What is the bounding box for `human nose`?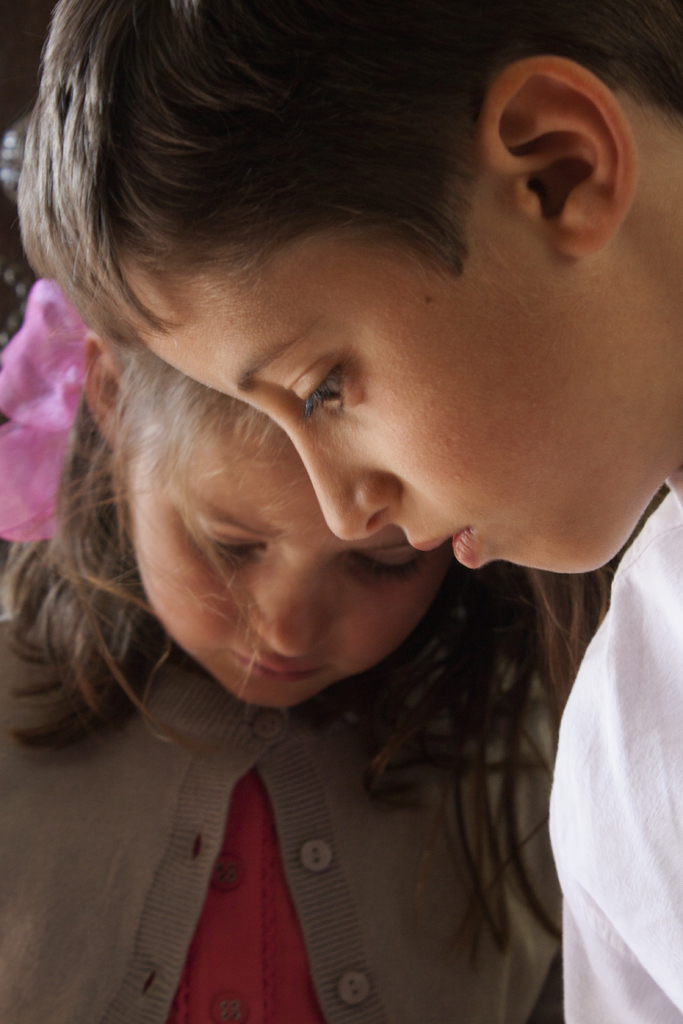
(x1=288, y1=424, x2=402, y2=545).
